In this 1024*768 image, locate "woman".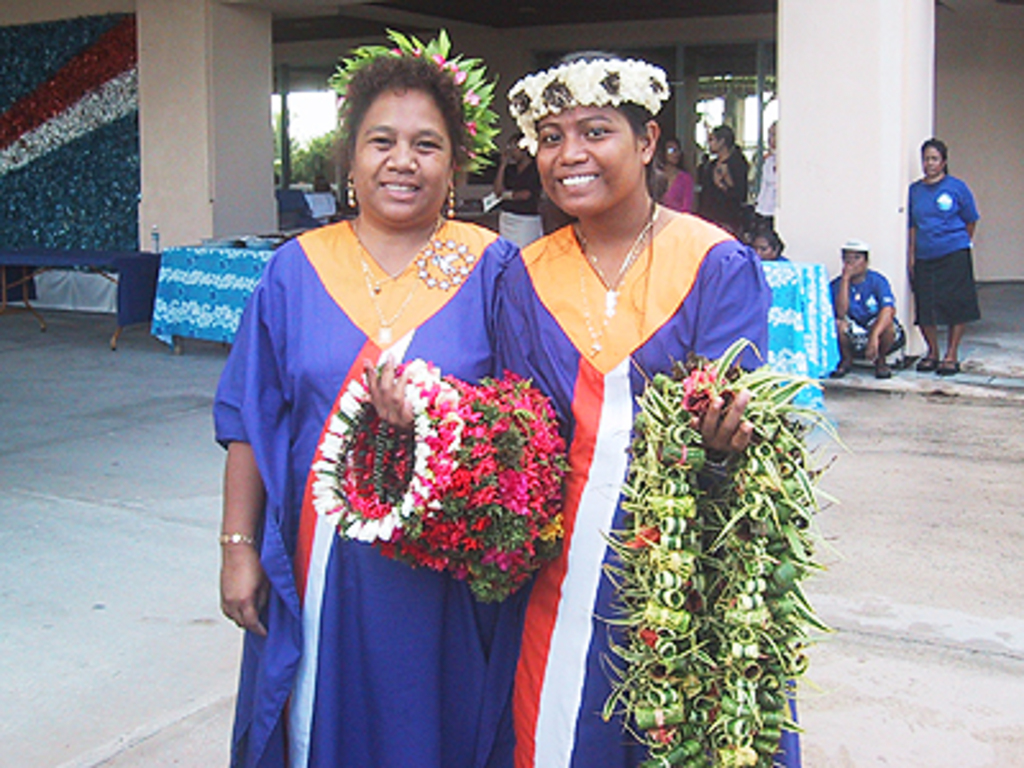
Bounding box: [left=479, top=64, right=768, bottom=740].
